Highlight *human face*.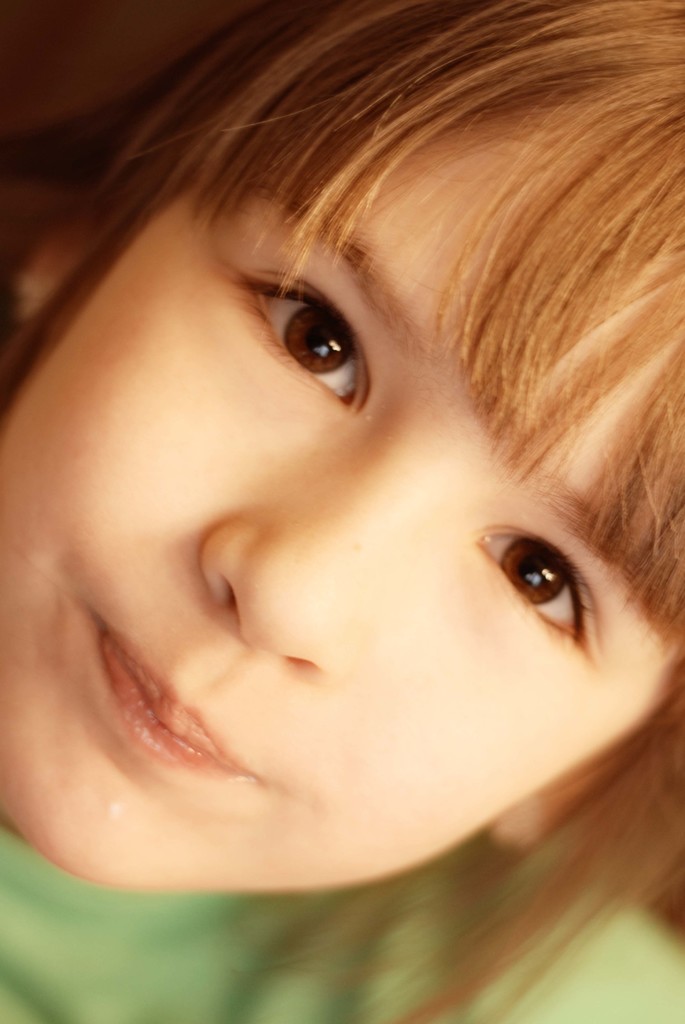
Highlighted region: (x1=0, y1=122, x2=684, y2=890).
